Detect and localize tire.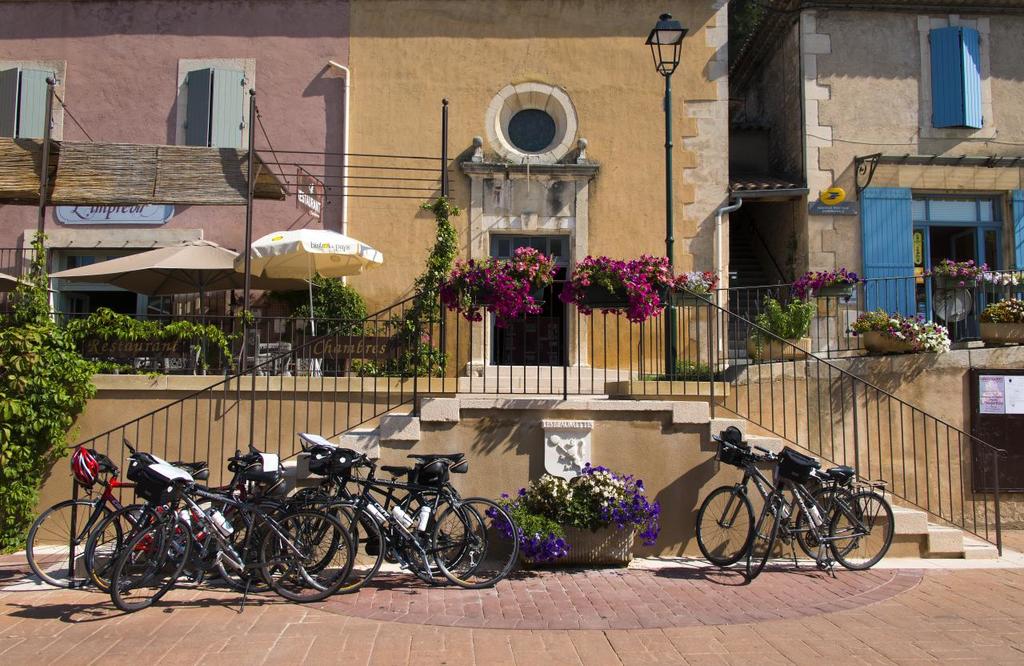
Localized at <region>87, 504, 166, 592</region>.
